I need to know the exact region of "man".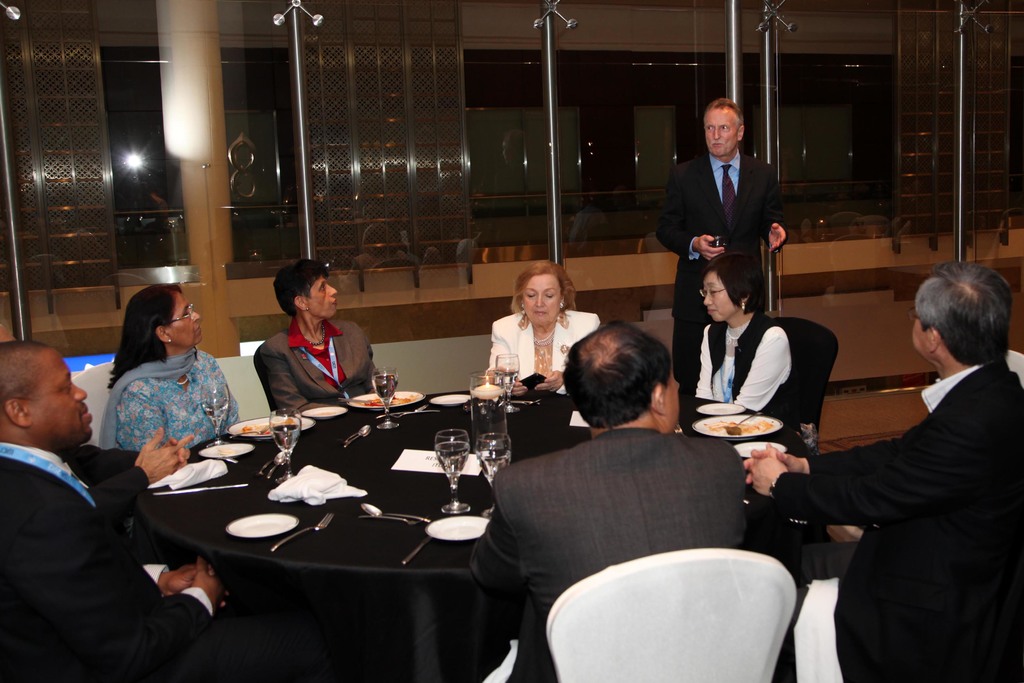
Region: <region>778, 252, 1016, 664</region>.
